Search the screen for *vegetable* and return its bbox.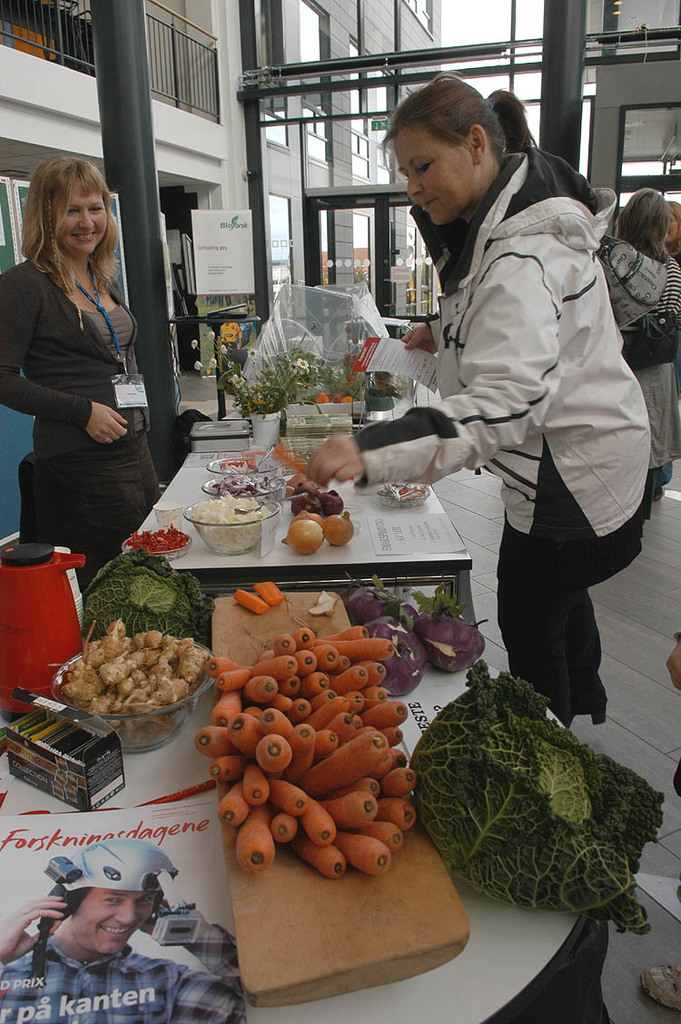
Found: detection(80, 550, 218, 645).
